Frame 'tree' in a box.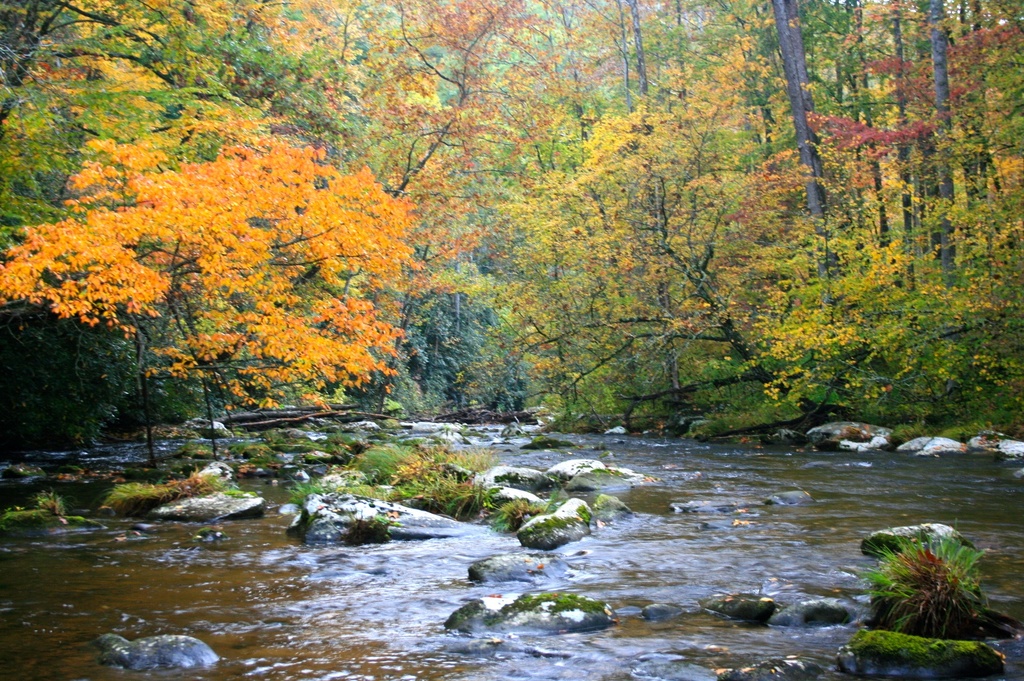
{"x1": 769, "y1": 0, "x2": 827, "y2": 317}.
